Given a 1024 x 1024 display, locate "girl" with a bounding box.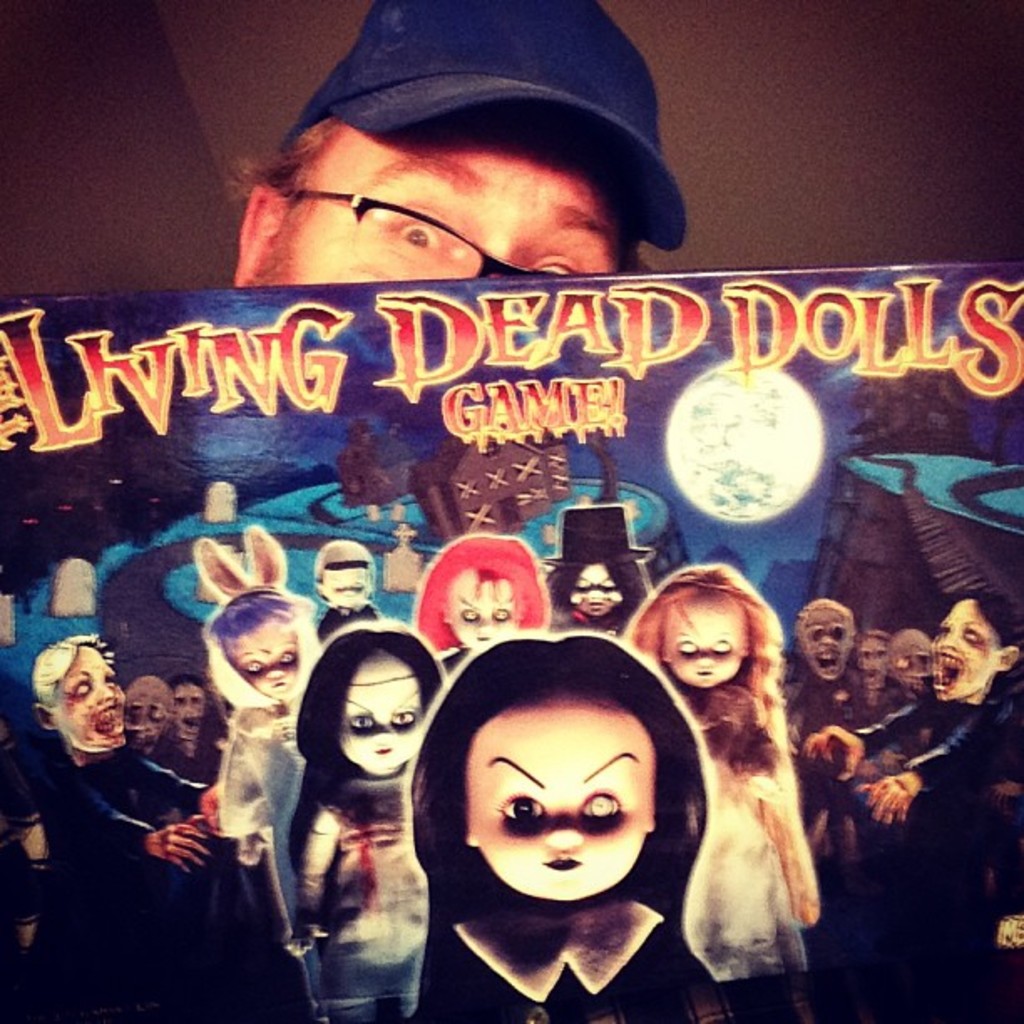
Located: left=833, top=617, right=909, bottom=924.
